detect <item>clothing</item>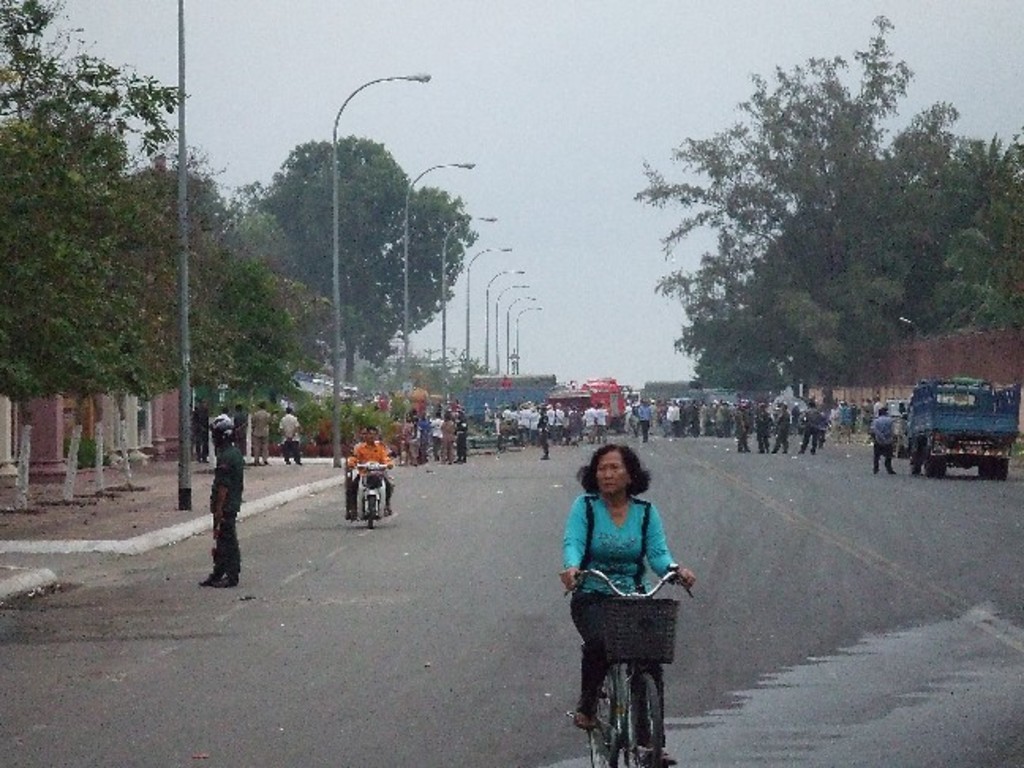
251 408 269 461
